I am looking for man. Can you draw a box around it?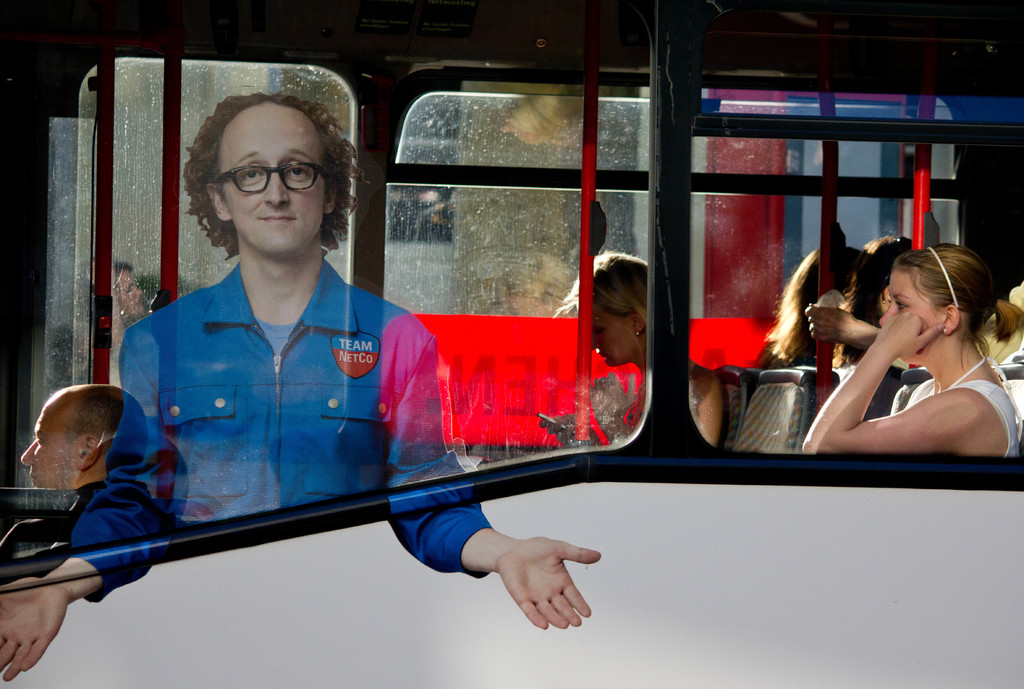
Sure, the bounding box is detection(0, 378, 143, 577).
